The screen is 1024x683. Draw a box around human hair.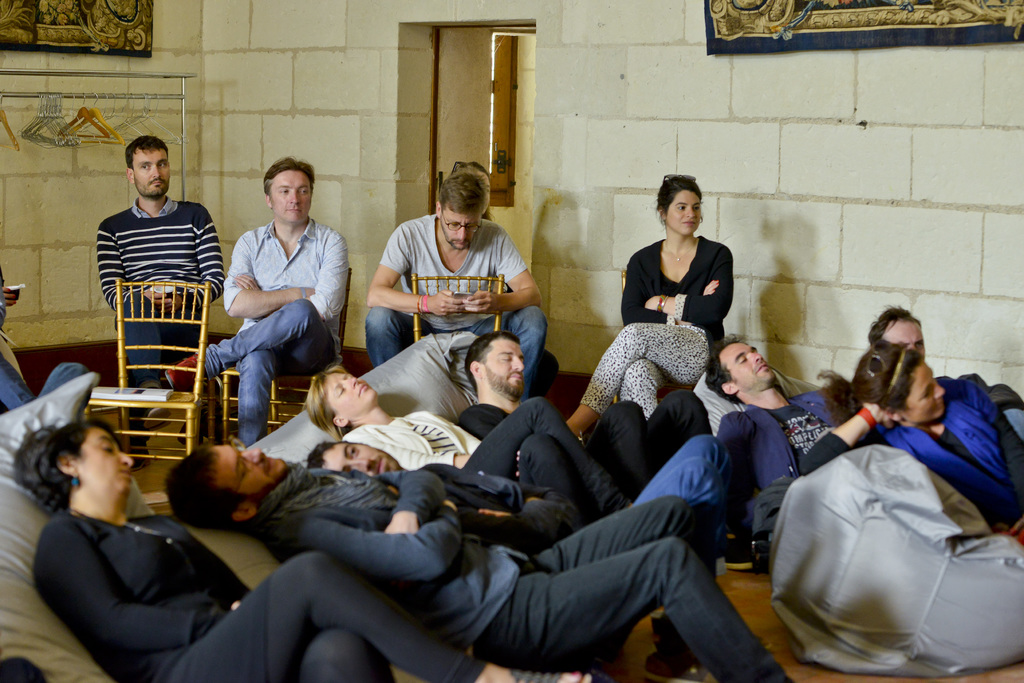
l=438, t=170, r=486, b=211.
